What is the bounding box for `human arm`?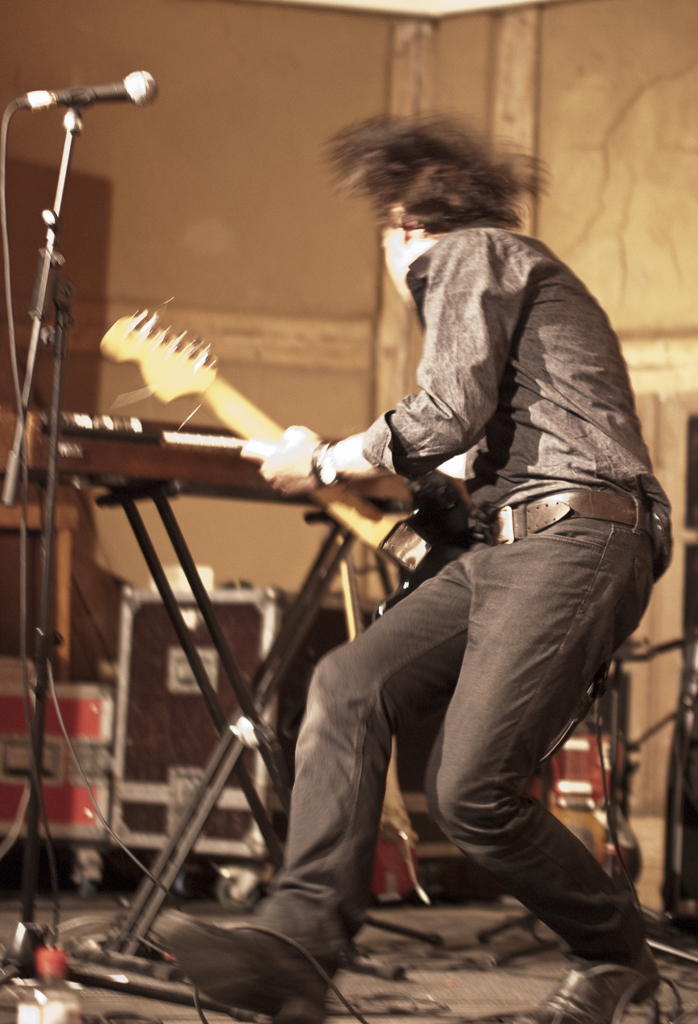
(240, 226, 537, 473).
